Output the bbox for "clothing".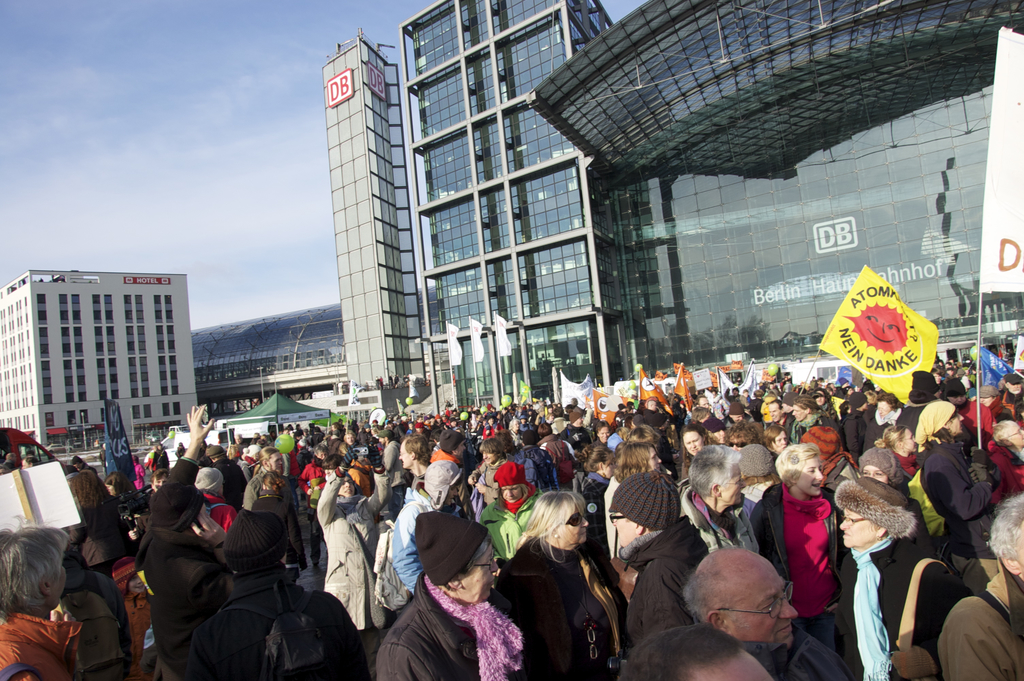
(938, 558, 1023, 680).
